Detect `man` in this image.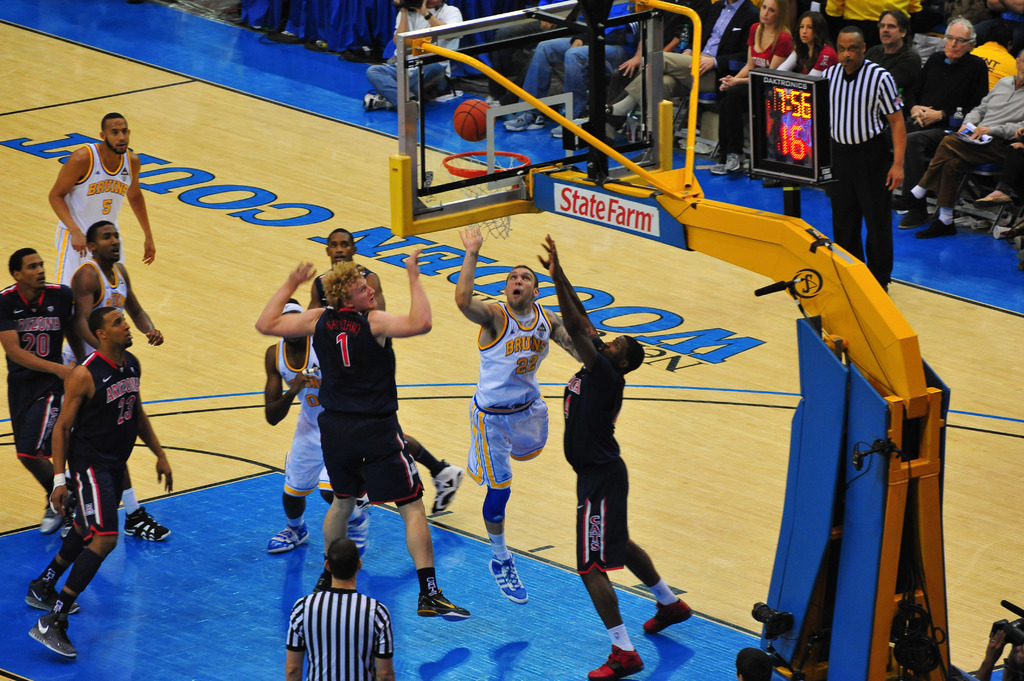
Detection: 66 220 173 545.
